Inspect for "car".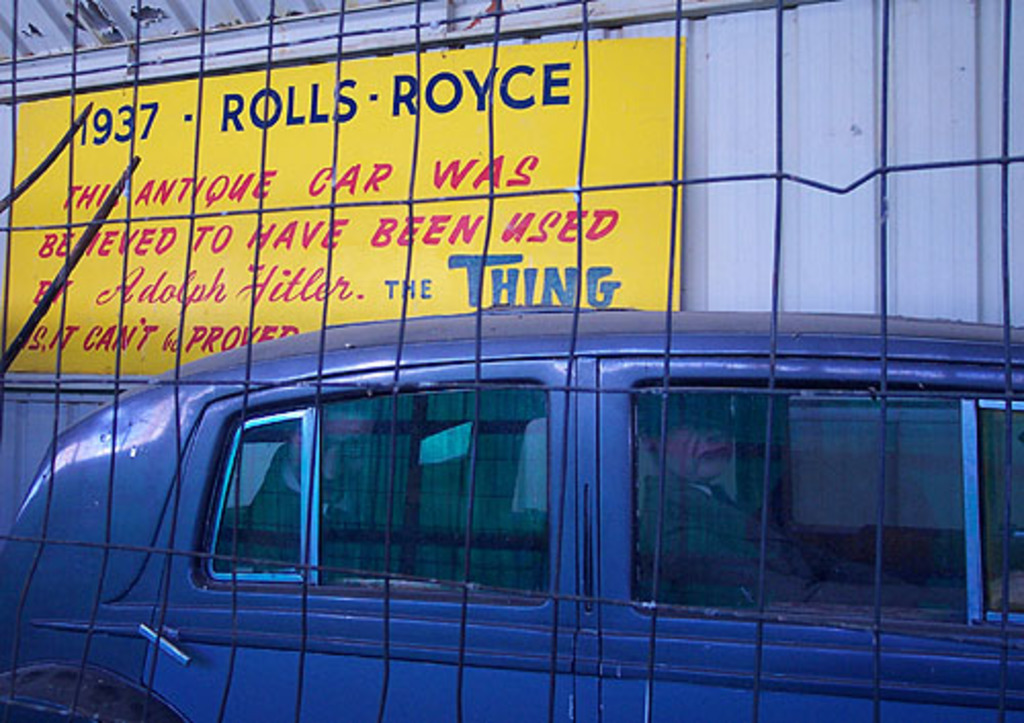
Inspection: <box>0,309,1022,721</box>.
